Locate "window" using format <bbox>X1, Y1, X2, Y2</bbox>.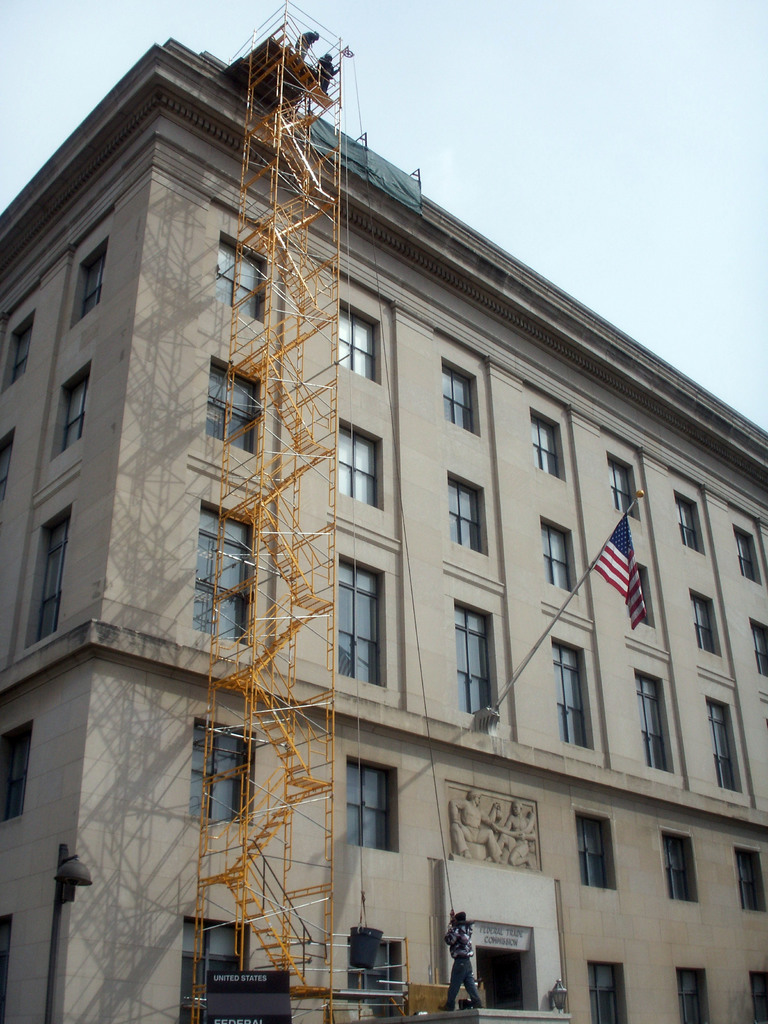
<bbox>157, 918, 240, 1023</bbox>.
